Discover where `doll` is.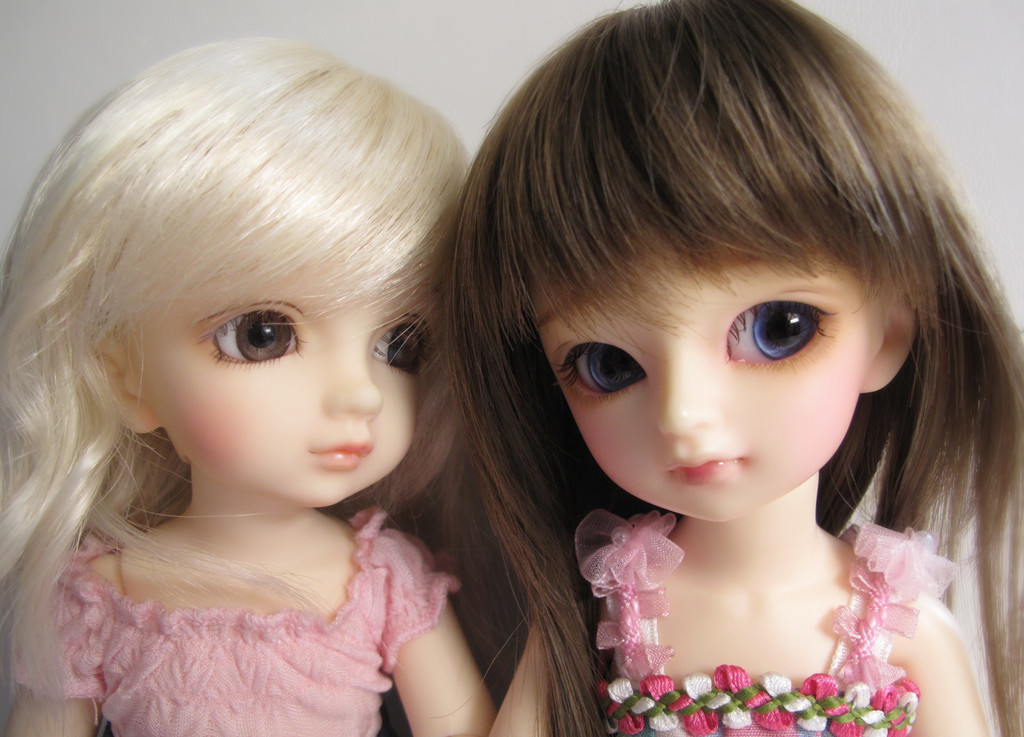
Discovered at 0/32/494/733.
